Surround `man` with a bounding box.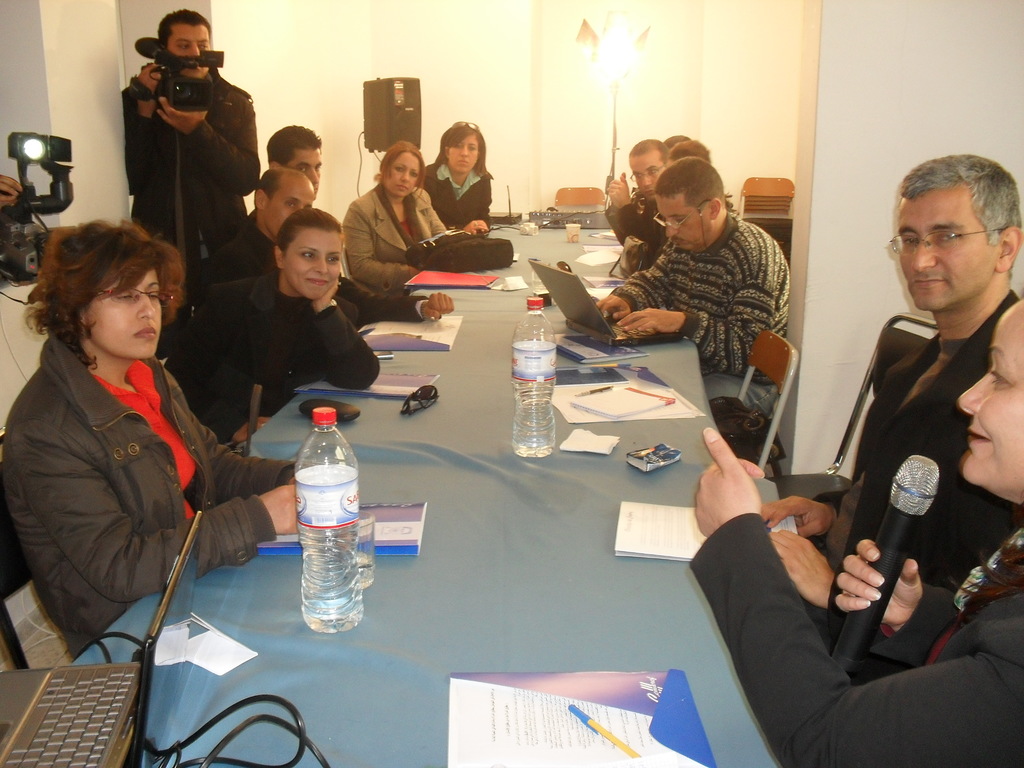
[207,168,315,287].
